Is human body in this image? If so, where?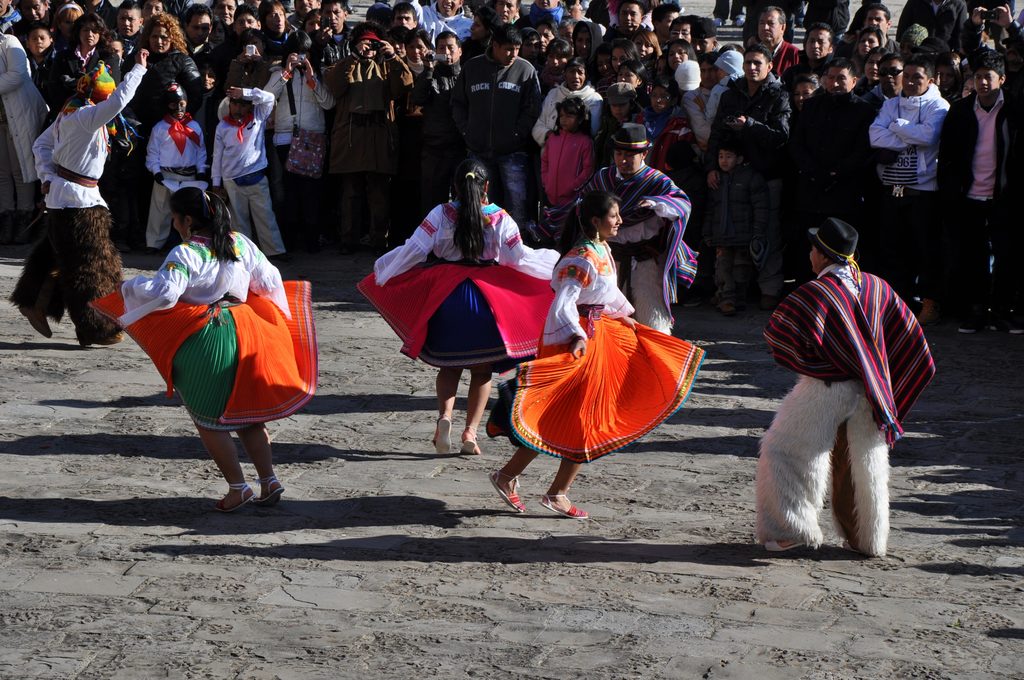
Yes, at rect(758, 265, 900, 551).
